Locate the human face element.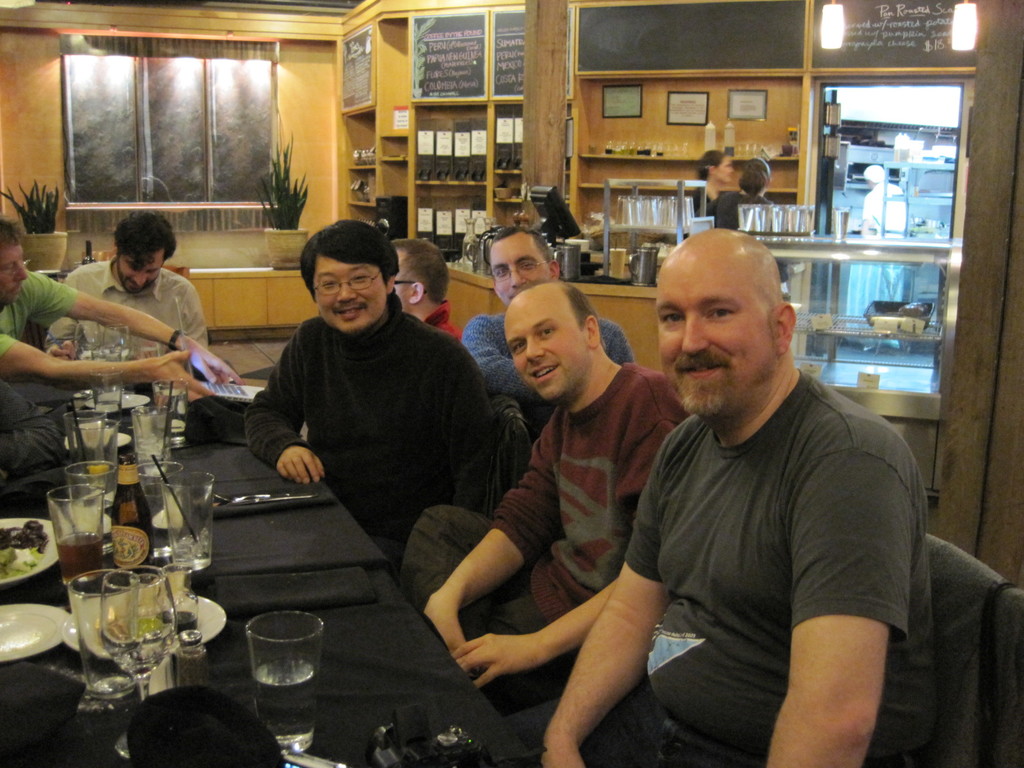
Element bbox: box=[716, 154, 728, 186].
